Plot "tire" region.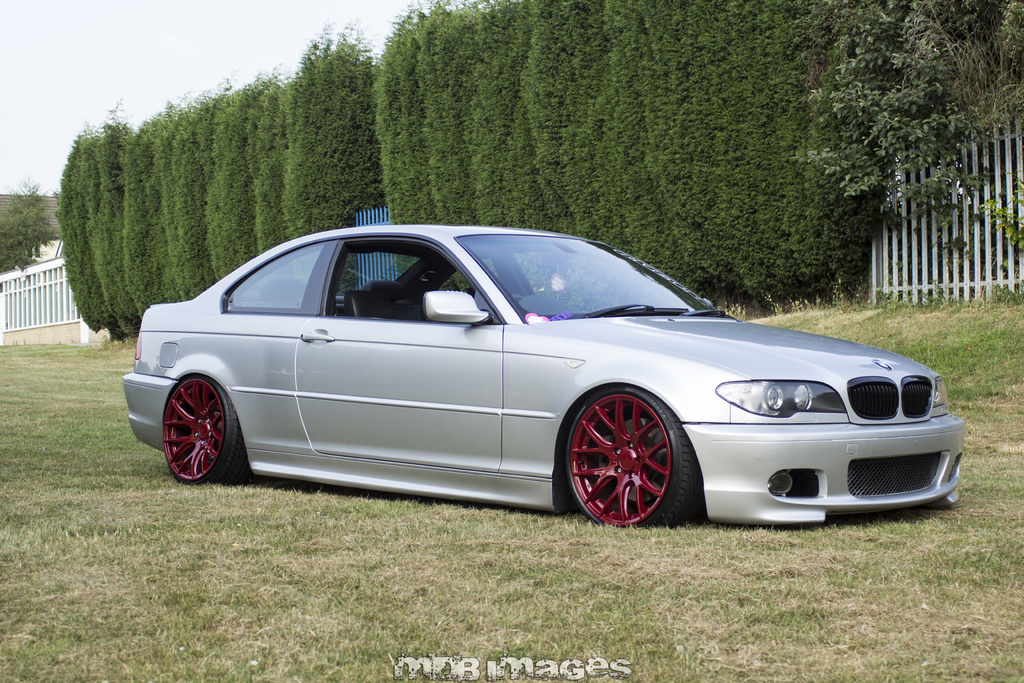
Plotted at (x1=158, y1=379, x2=242, y2=486).
